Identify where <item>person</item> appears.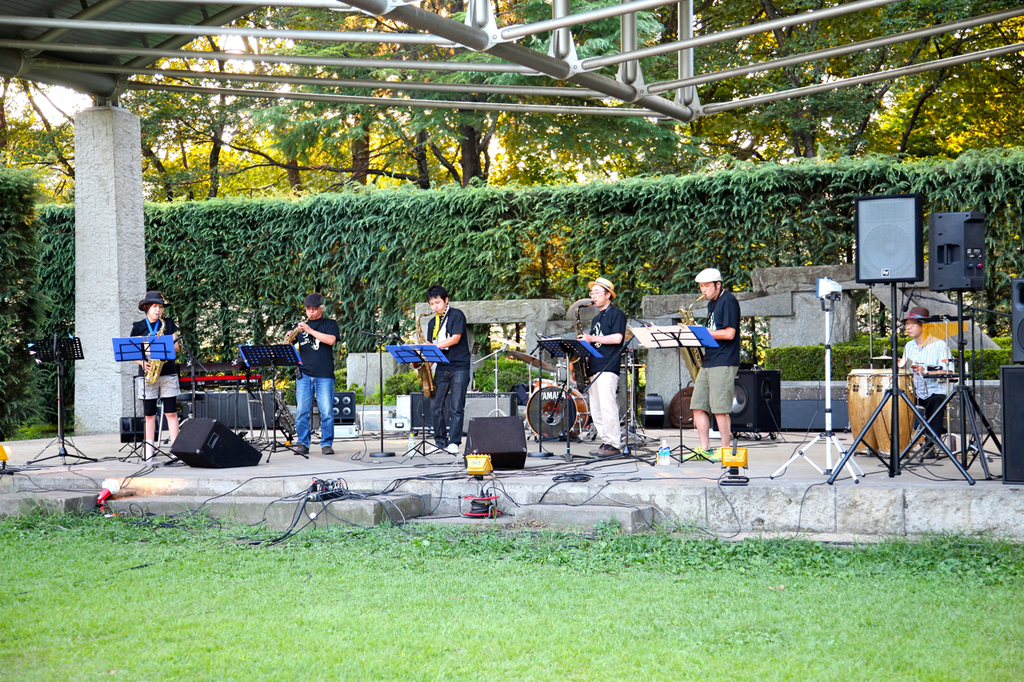
Appears at [124, 291, 183, 461].
